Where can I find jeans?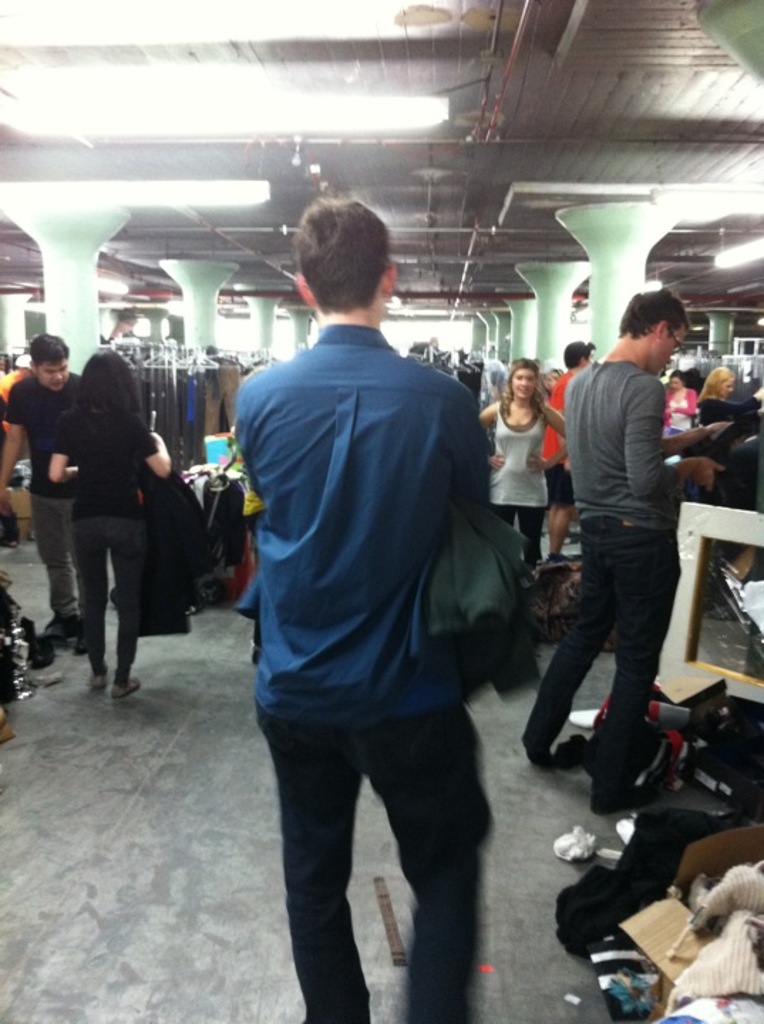
You can find it at detection(33, 484, 80, 620).
